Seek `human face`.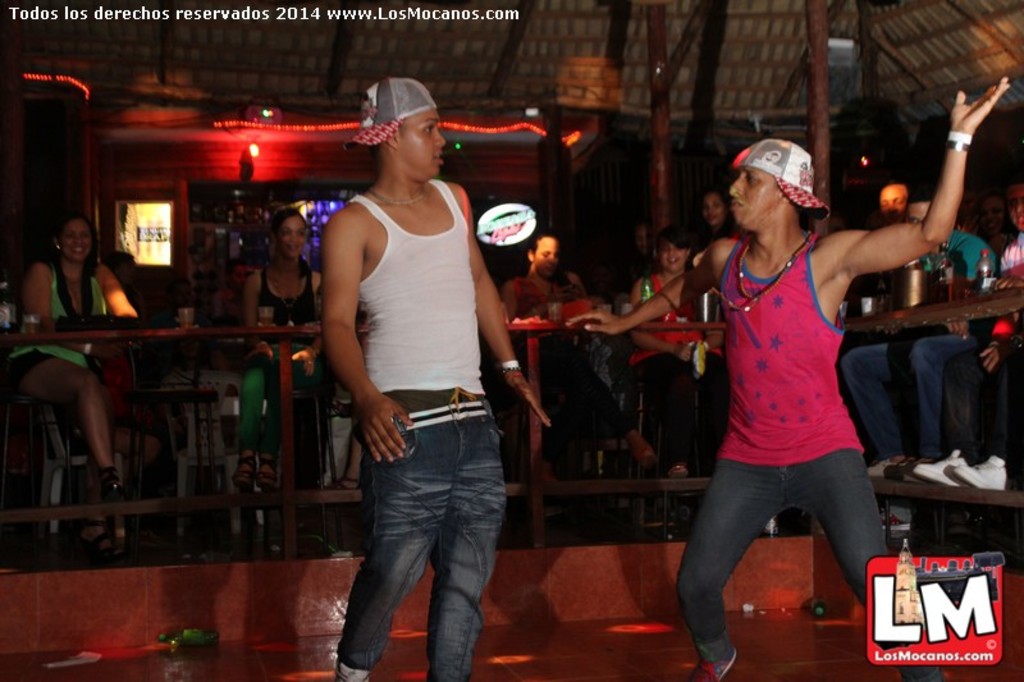
{"left": 650, "top": 228, "right": 691, "bottom": 274}.
